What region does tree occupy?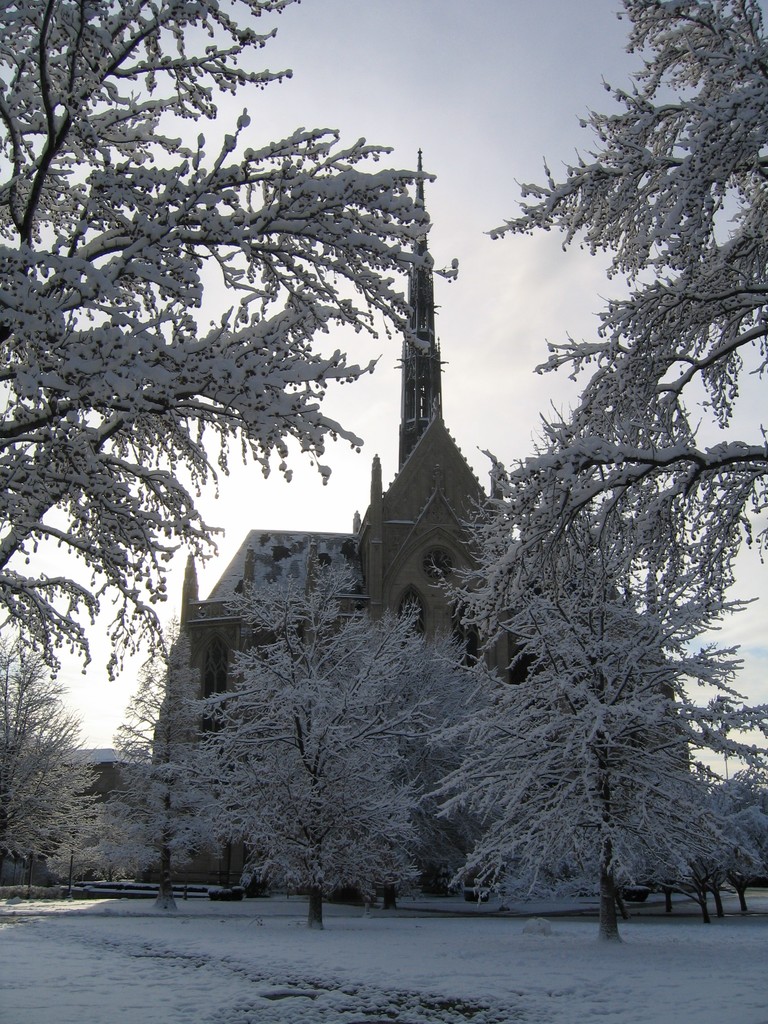
box=[0, 1, 462, 691].
